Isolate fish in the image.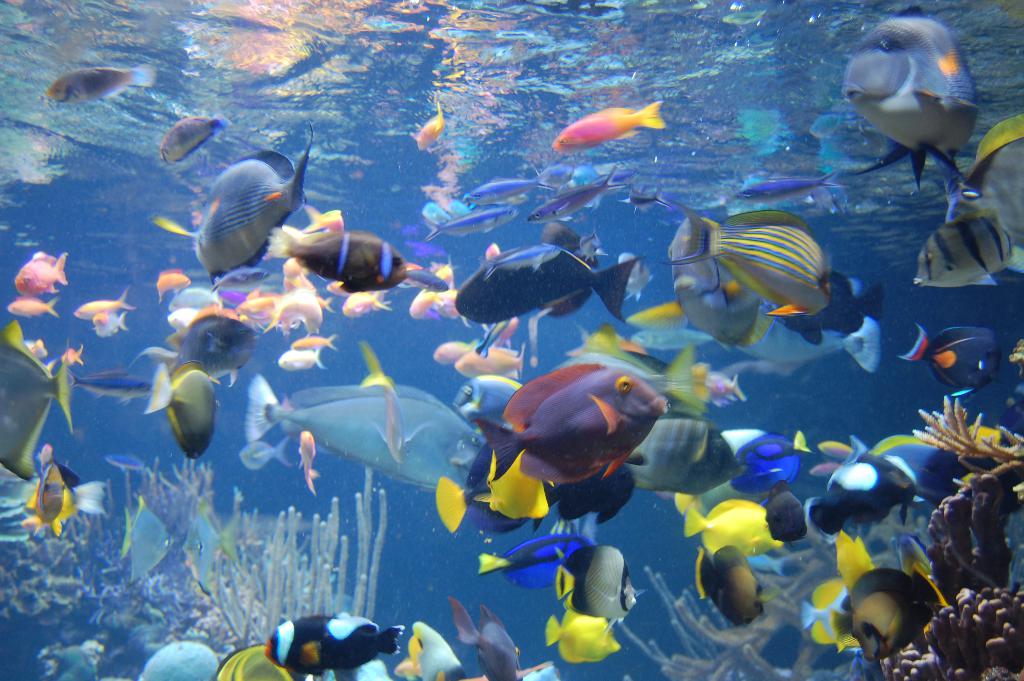
Isolated region: (left=31, top=460, right=63, bottom=525).
